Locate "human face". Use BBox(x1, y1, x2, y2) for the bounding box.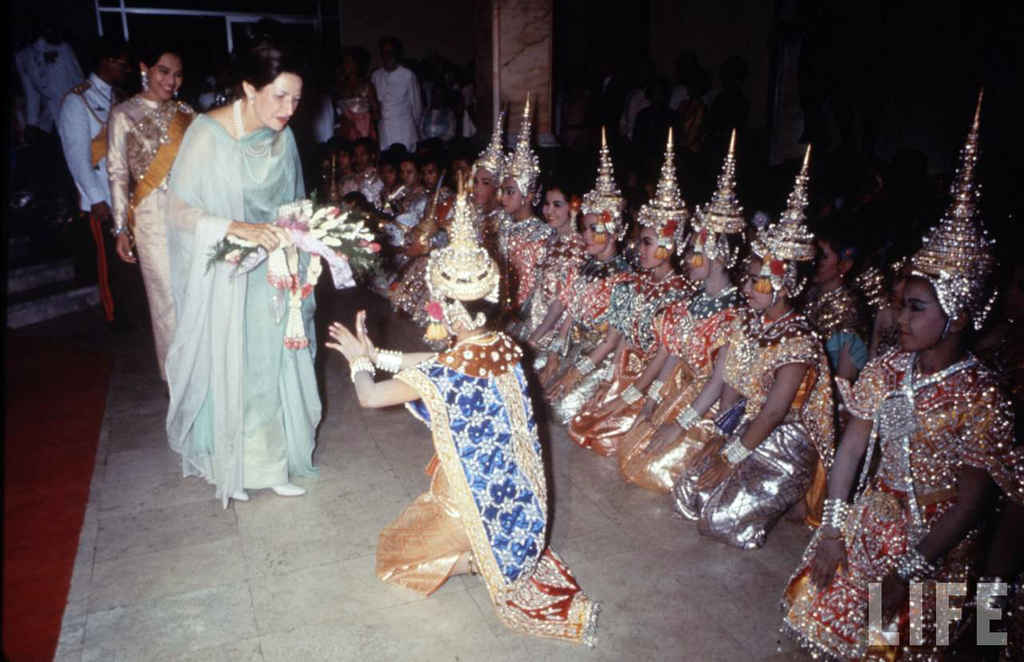
BBox(629, 230, 661, 271).
